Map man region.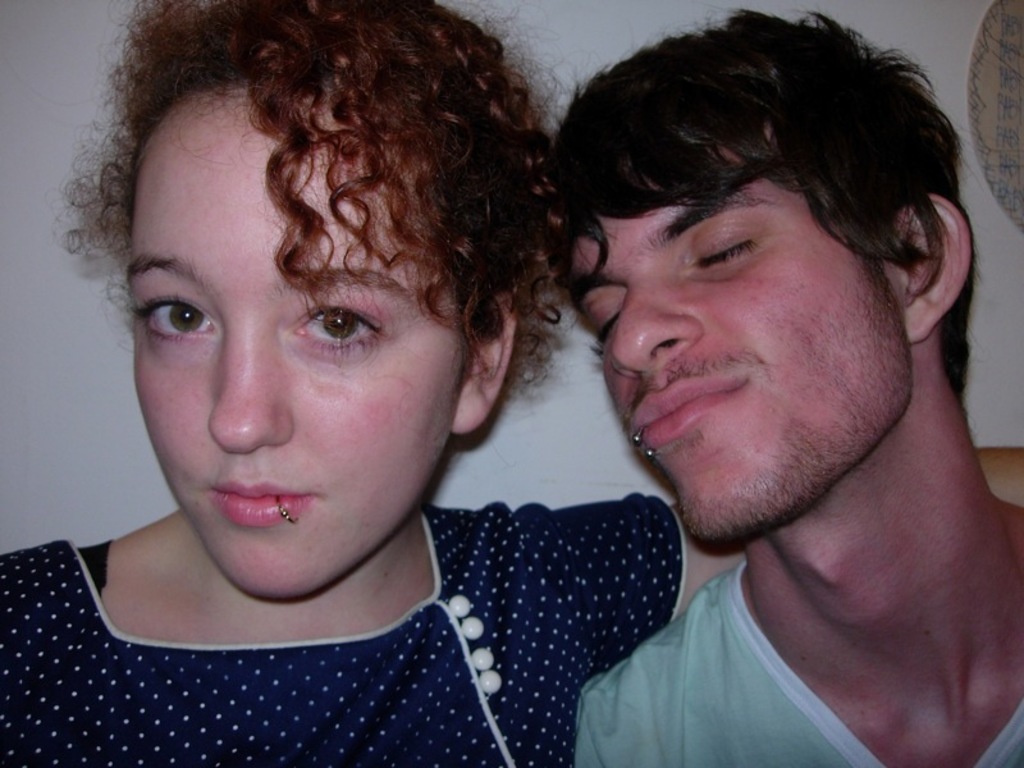
Mapped to Rect(438, 0, 1023, 767).
